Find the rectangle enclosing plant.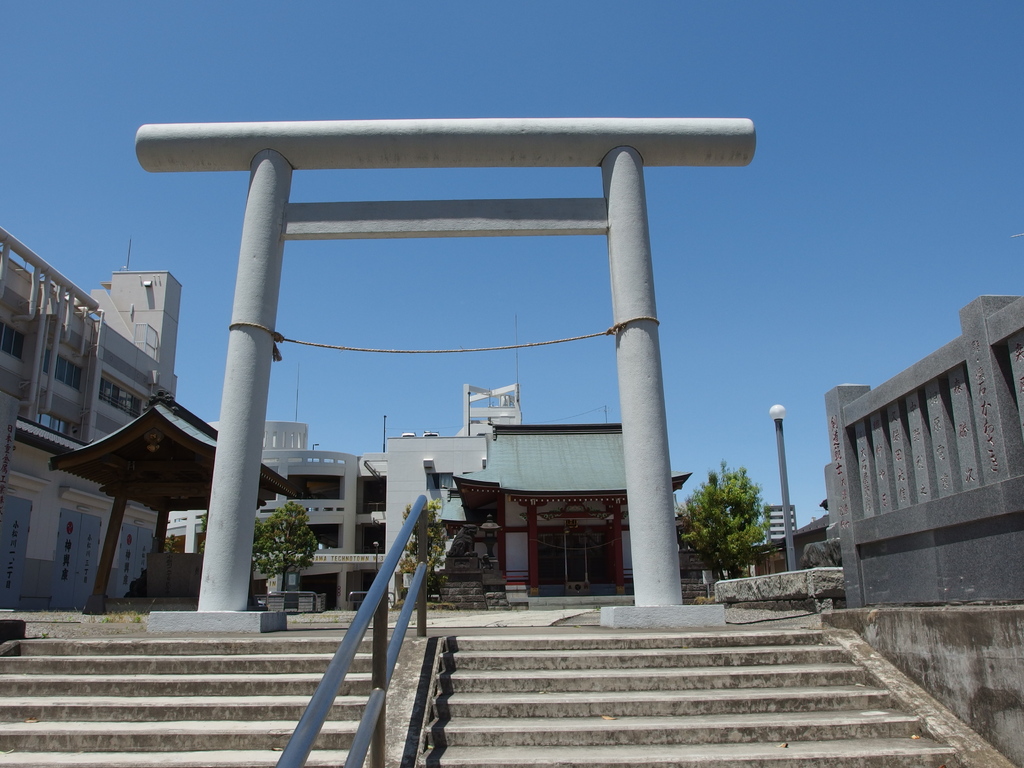
region(689, 458, 777, 577).
